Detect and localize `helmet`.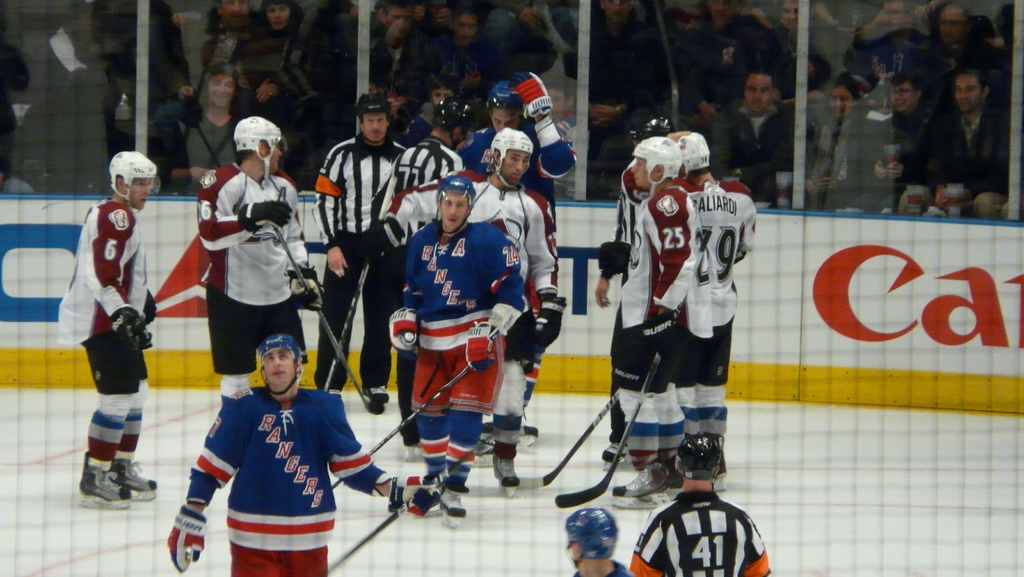
Localized at <region>107, 150, 159, 215</region>.
